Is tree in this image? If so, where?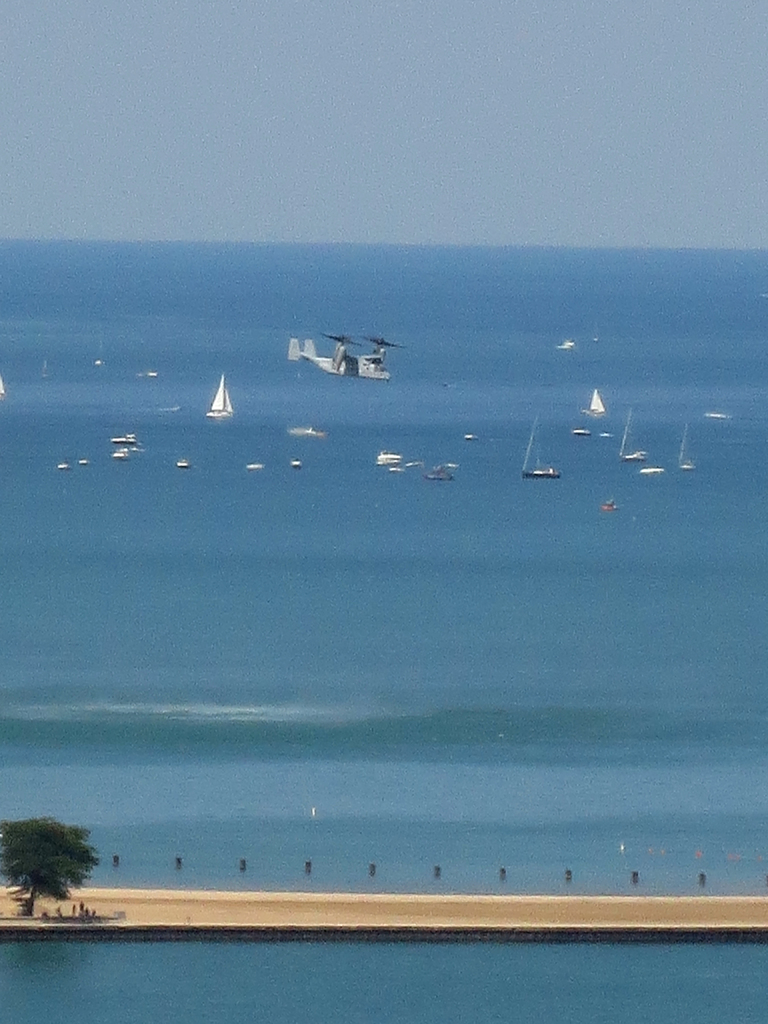
Yes, at region(6, 804, 97, 918).
